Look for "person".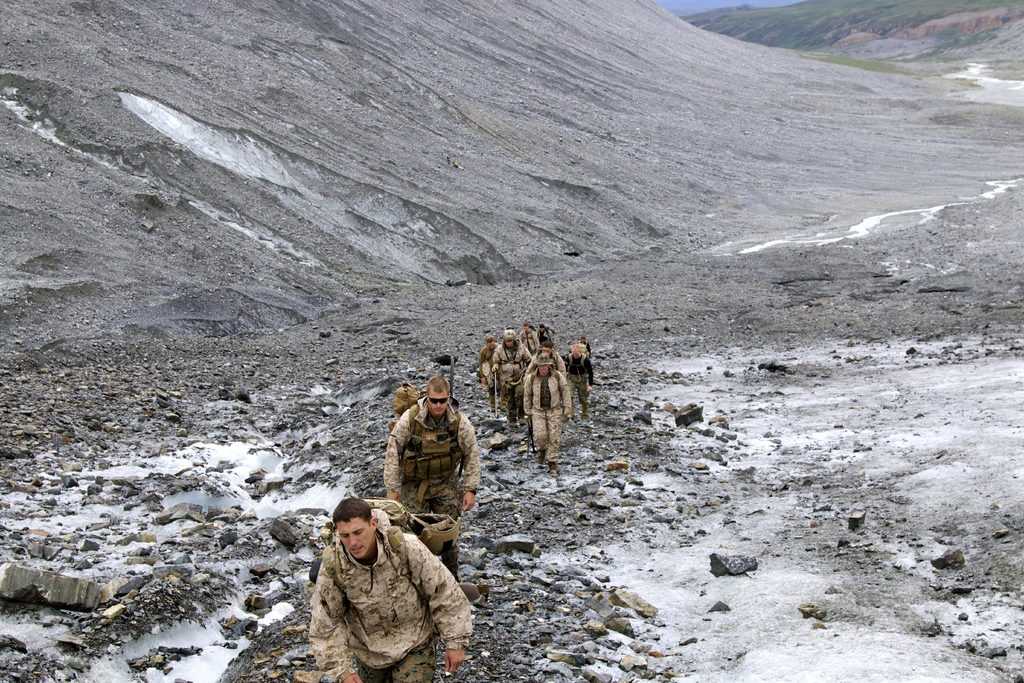
Found: [x1=534, y1=316, x2=561, y2=363].
